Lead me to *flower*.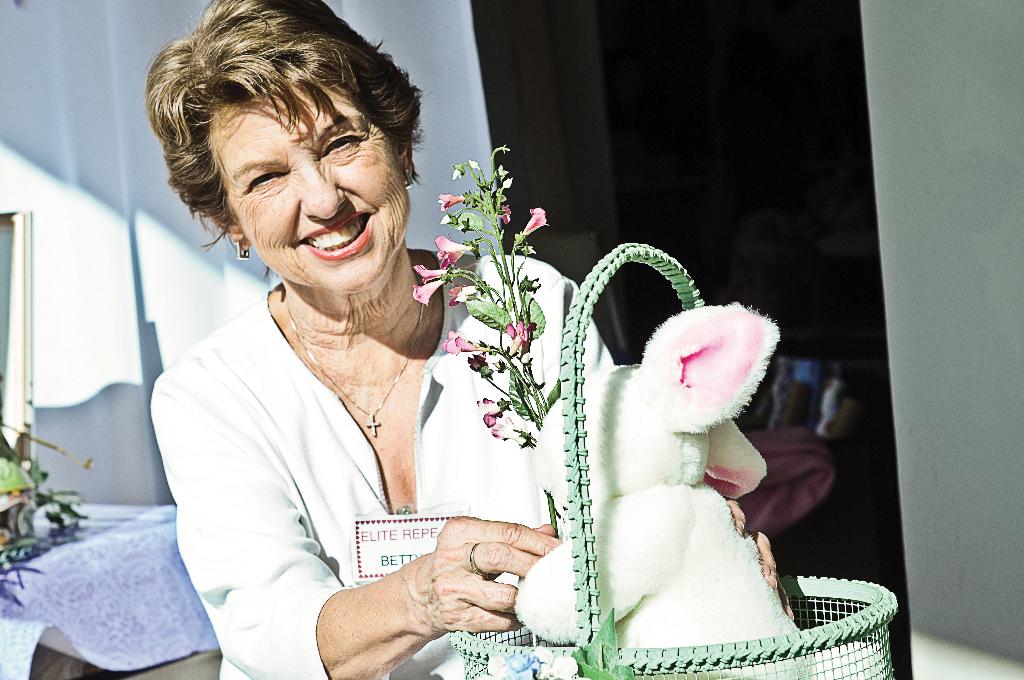
Lead to 434/234/469/266.
